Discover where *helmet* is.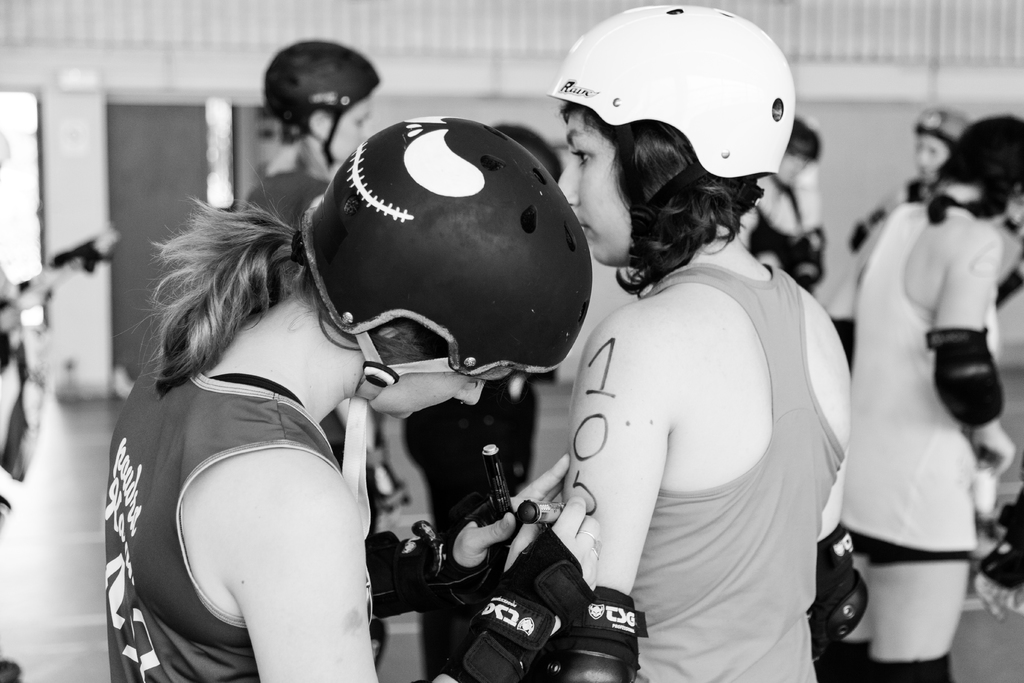
Discovered at {"left": 295, "top": 109, "right": 596, "bottom": 544}.
